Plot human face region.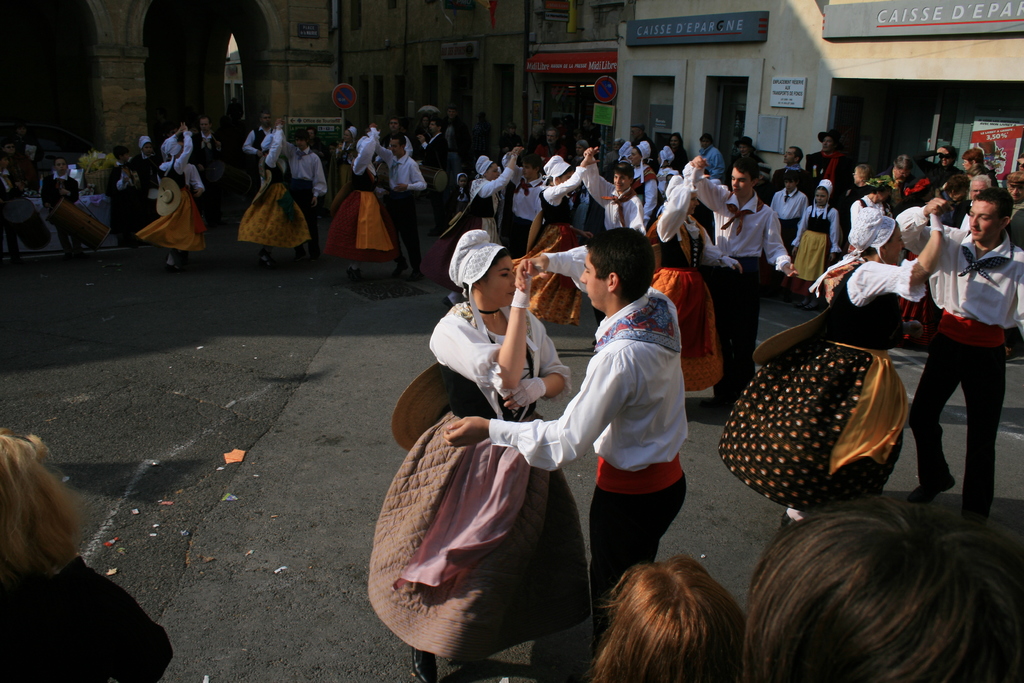
Plotted at bbox=(970, 181, 986, 202).
